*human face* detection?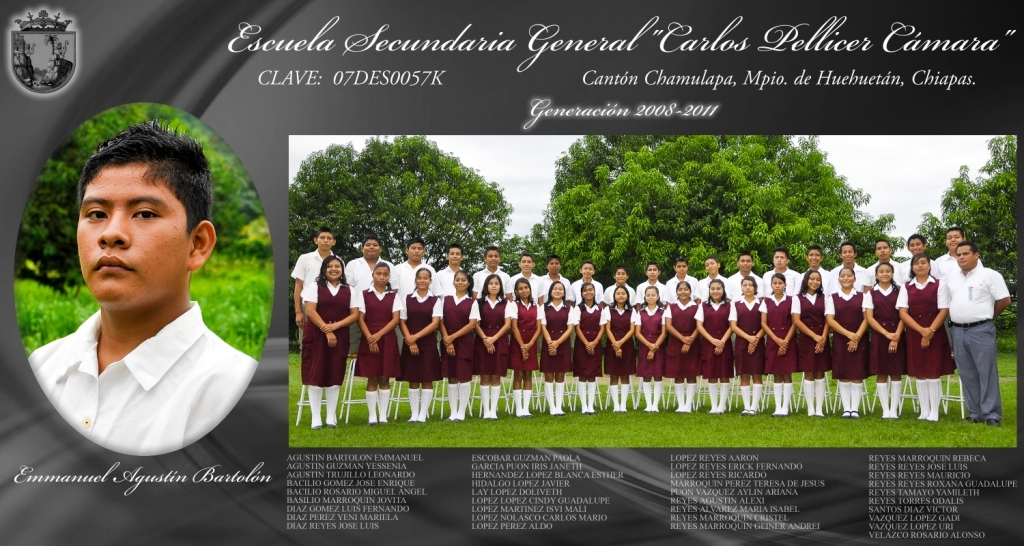
bbox=(360, 240, 382, 258)
